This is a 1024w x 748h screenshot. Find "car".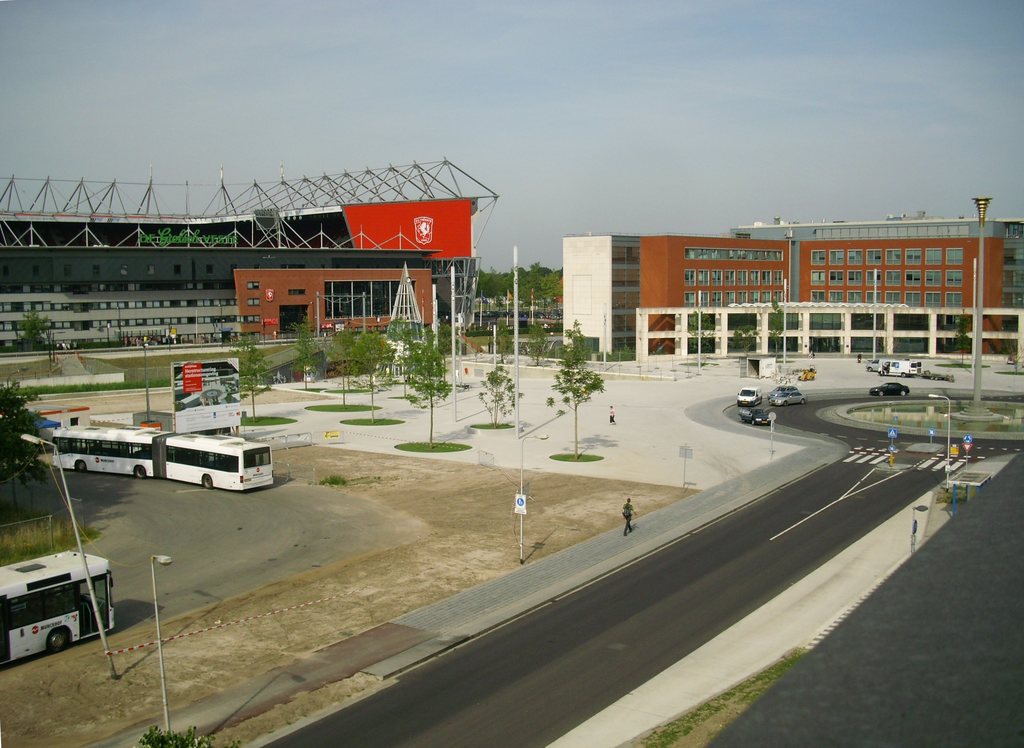
Bounding box: 870, 381, 909, 398.
